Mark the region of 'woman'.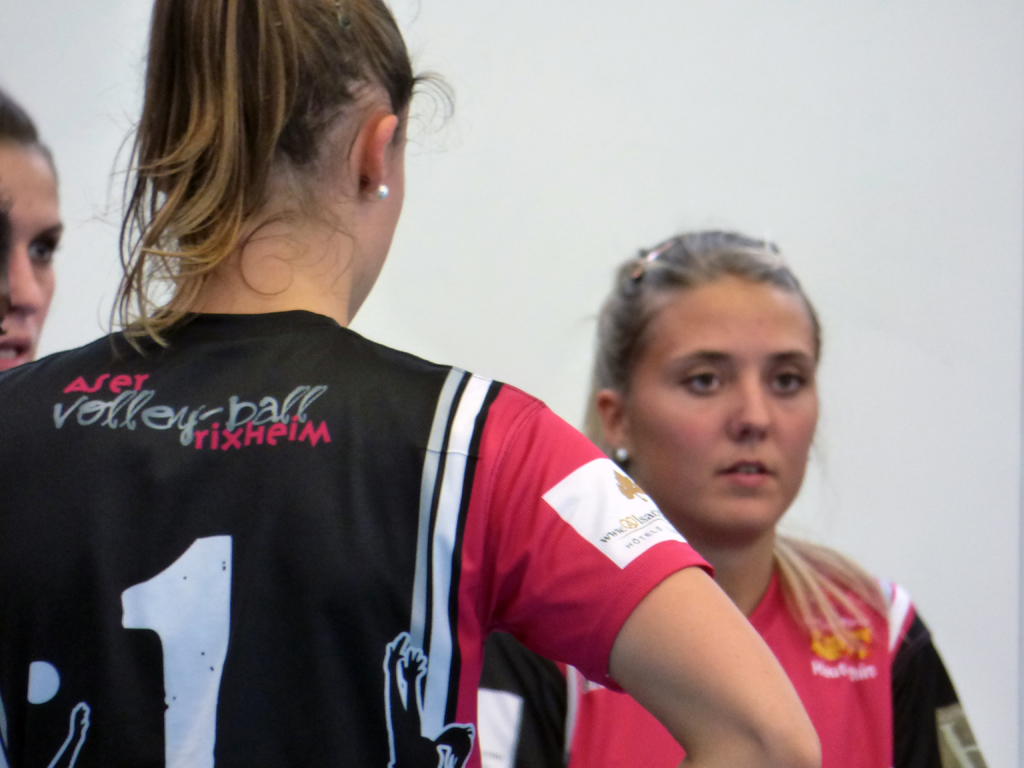
Region: (left=474, top=230, right=988, bottom=767).
